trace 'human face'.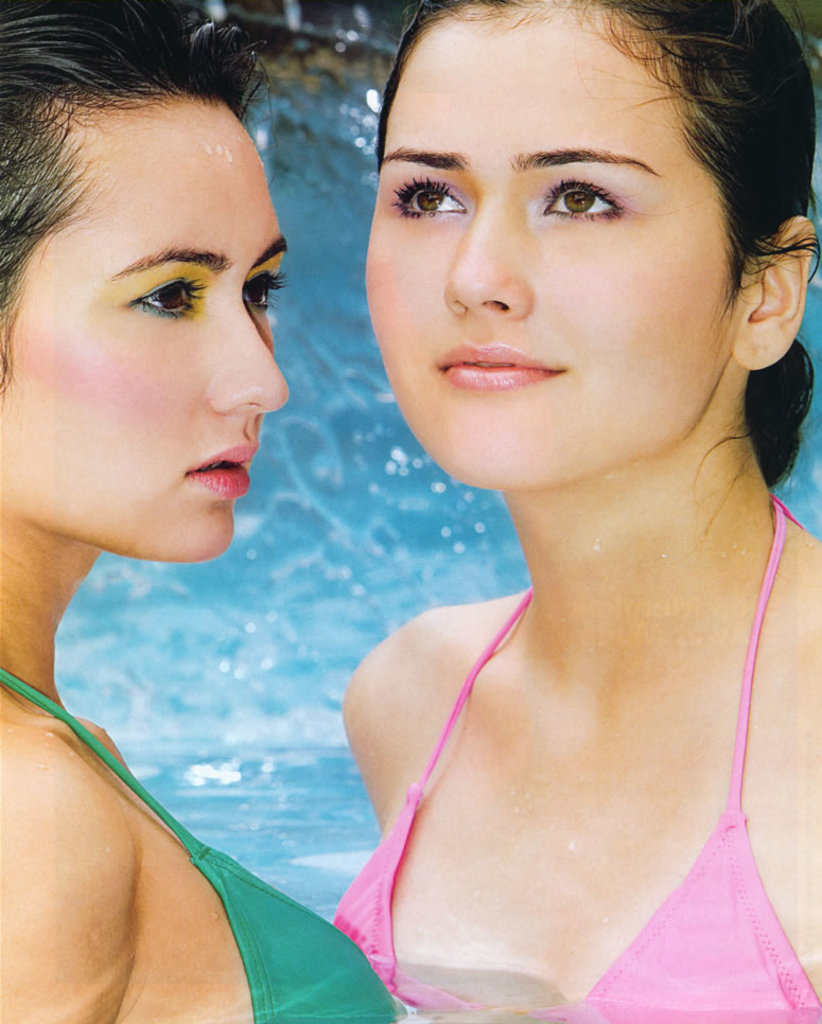
Traced to pyautogui.locateOnScreen(0, 110, 298, 563).
